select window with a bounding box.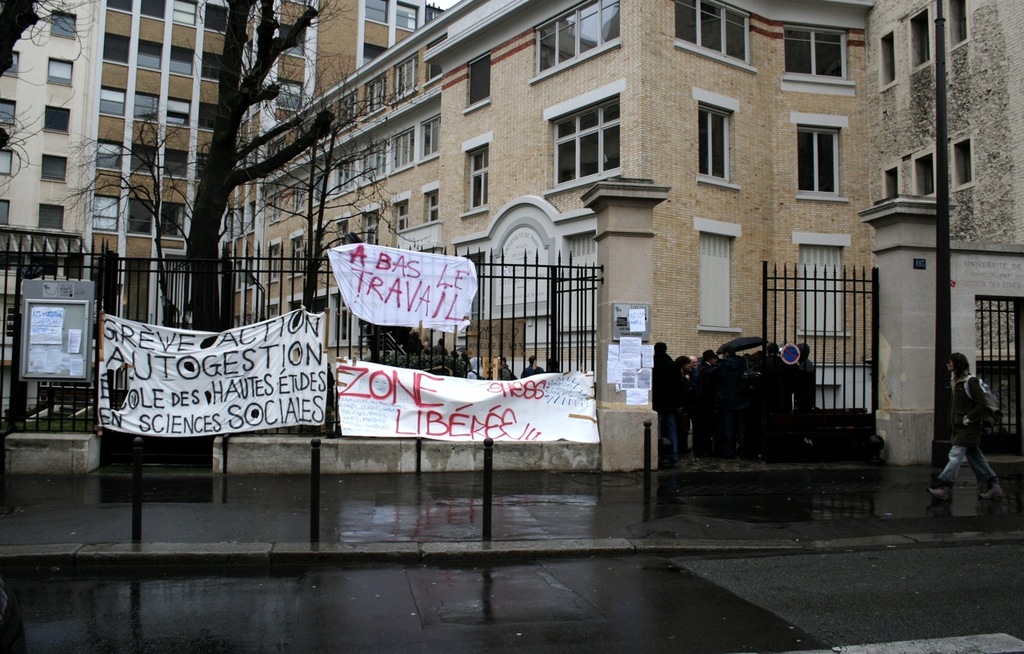
x1=291, y1=121, x2=311, y2=154.
